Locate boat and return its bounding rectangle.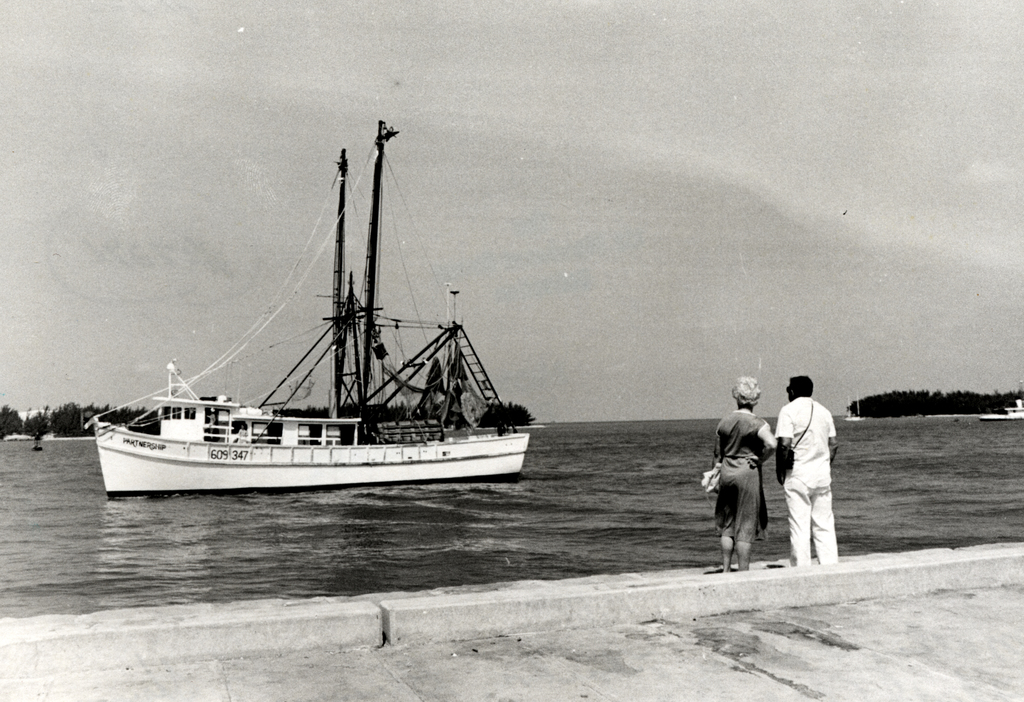
bbox=[84, 129, 537, 516].
